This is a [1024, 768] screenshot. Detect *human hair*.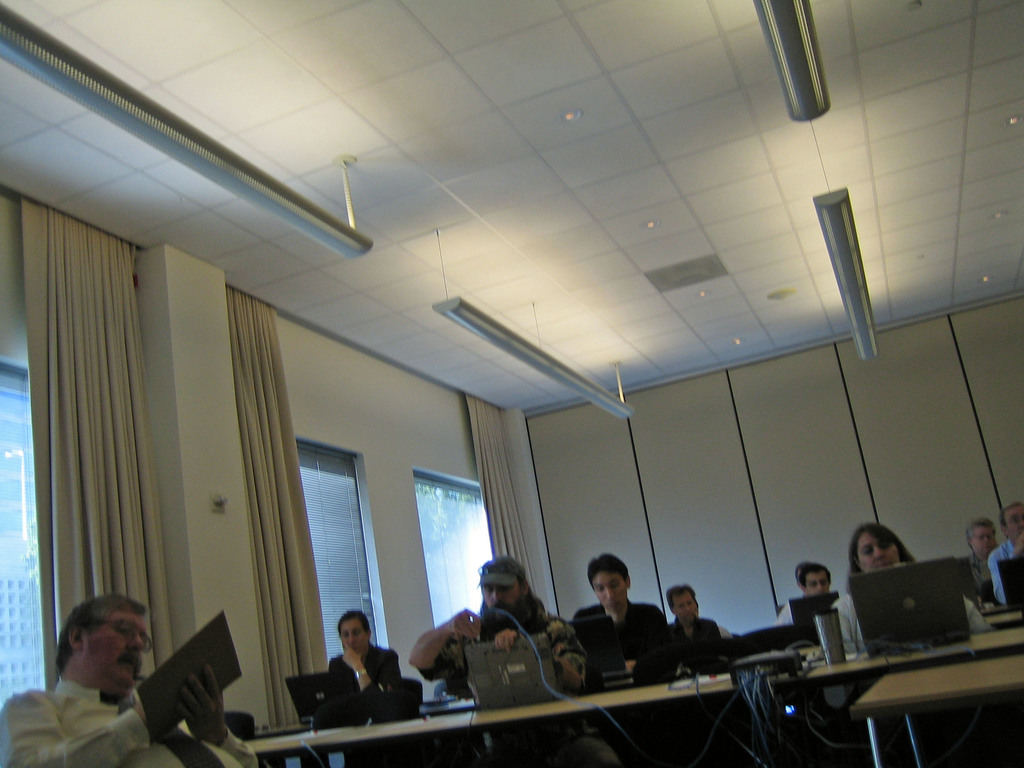
<bbox>1001, 504, 1023, 532</bbox>.
